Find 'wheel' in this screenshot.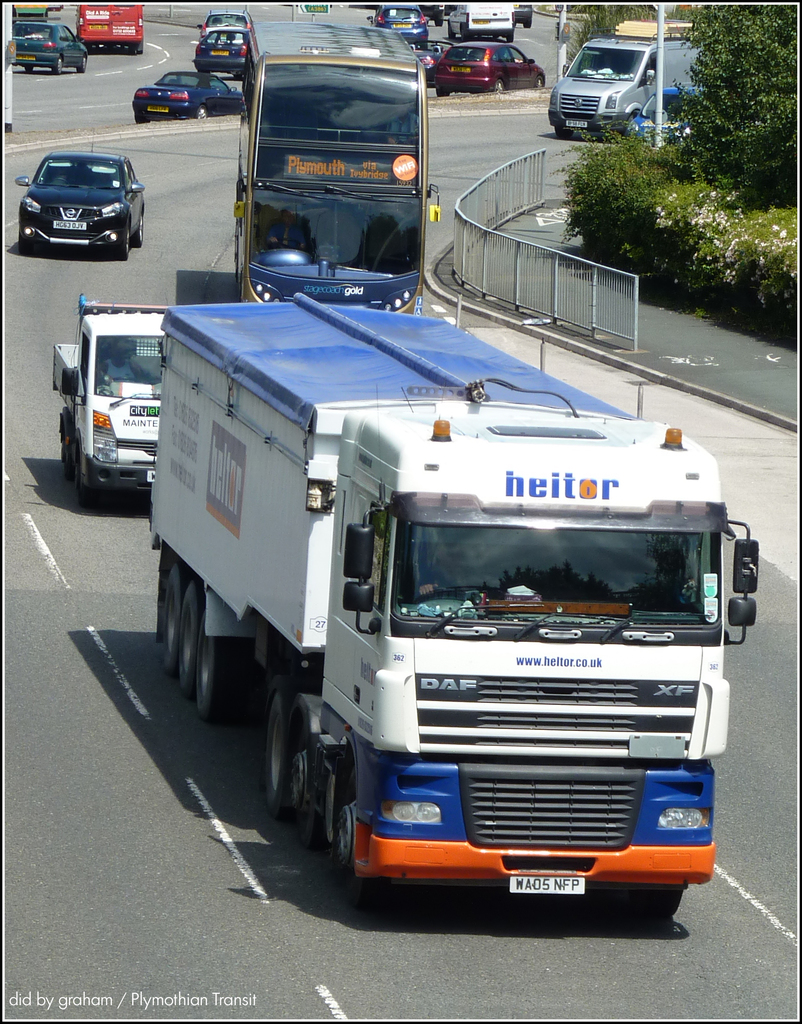
The bounding box for 'wheel' is <box>507,36,514,42</box>.
